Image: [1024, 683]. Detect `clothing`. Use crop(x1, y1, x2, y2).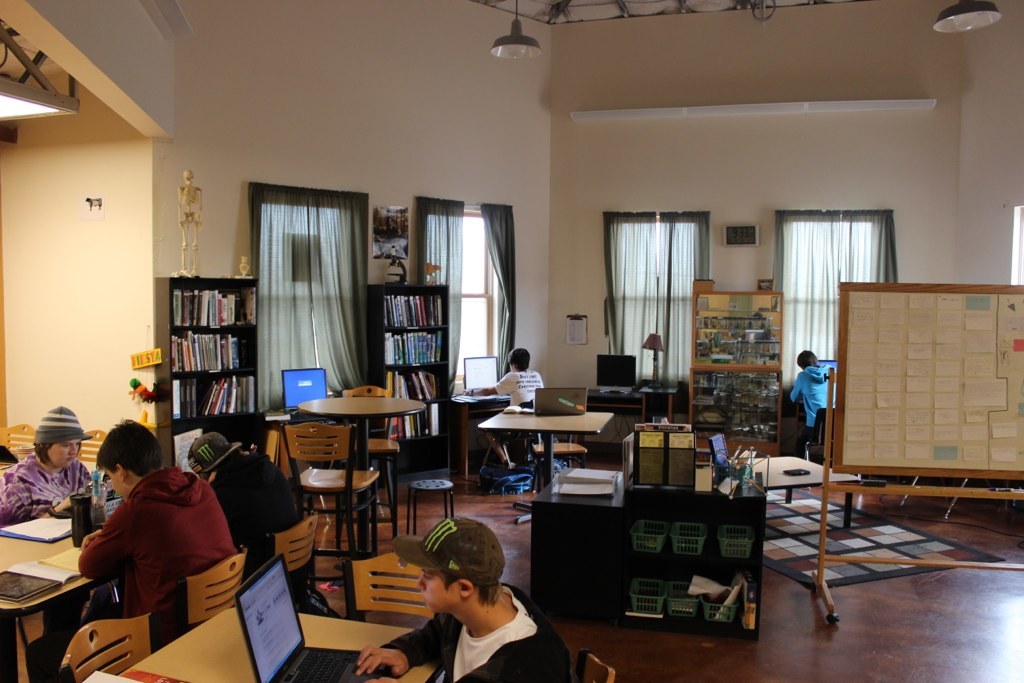
crop(380, 581, 566, 682).
